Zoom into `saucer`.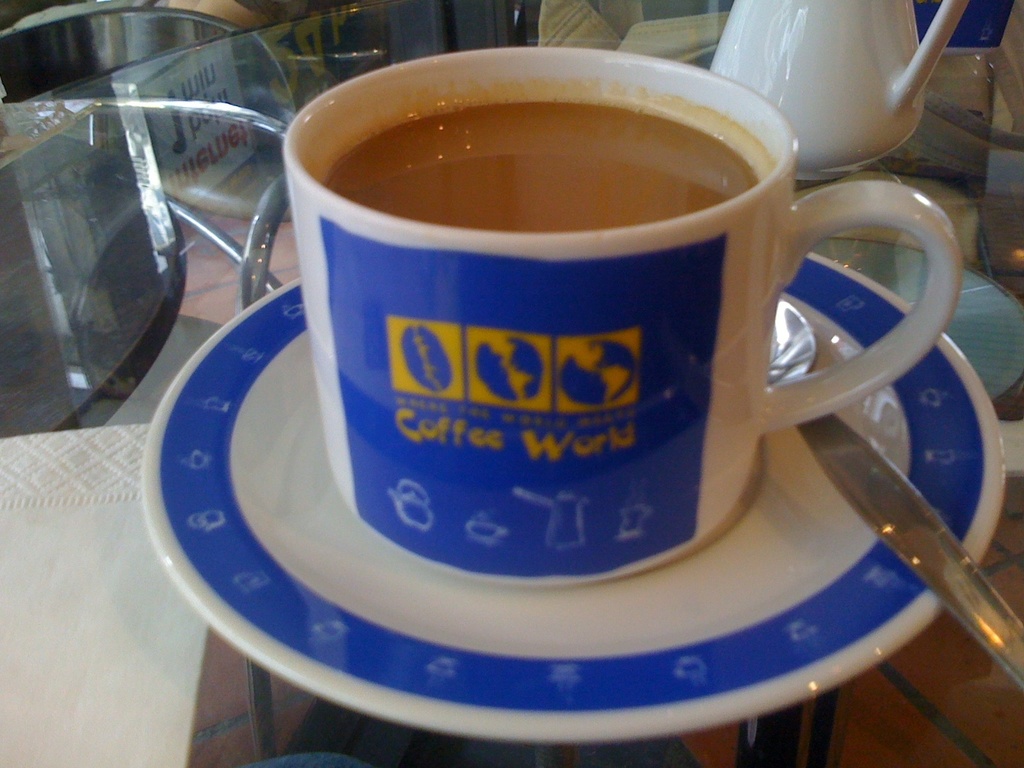
Zoom target: left=140, top=253, right=1014, bottom=743.
